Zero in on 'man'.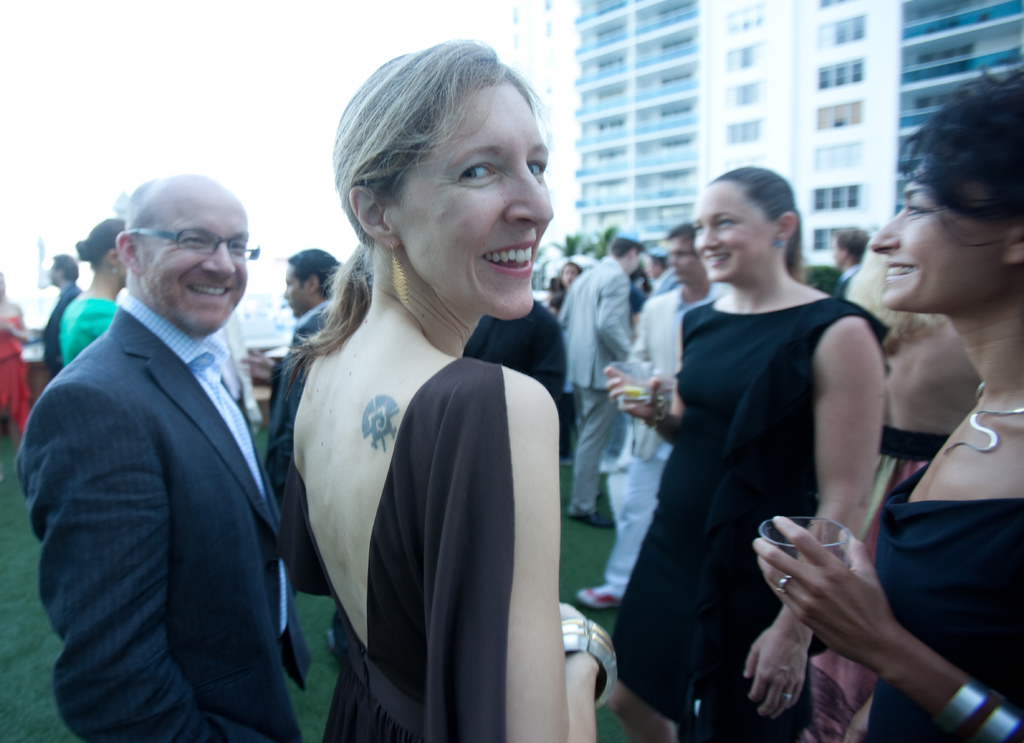
Zeroed in: detection(554, 227, 652, 529).
